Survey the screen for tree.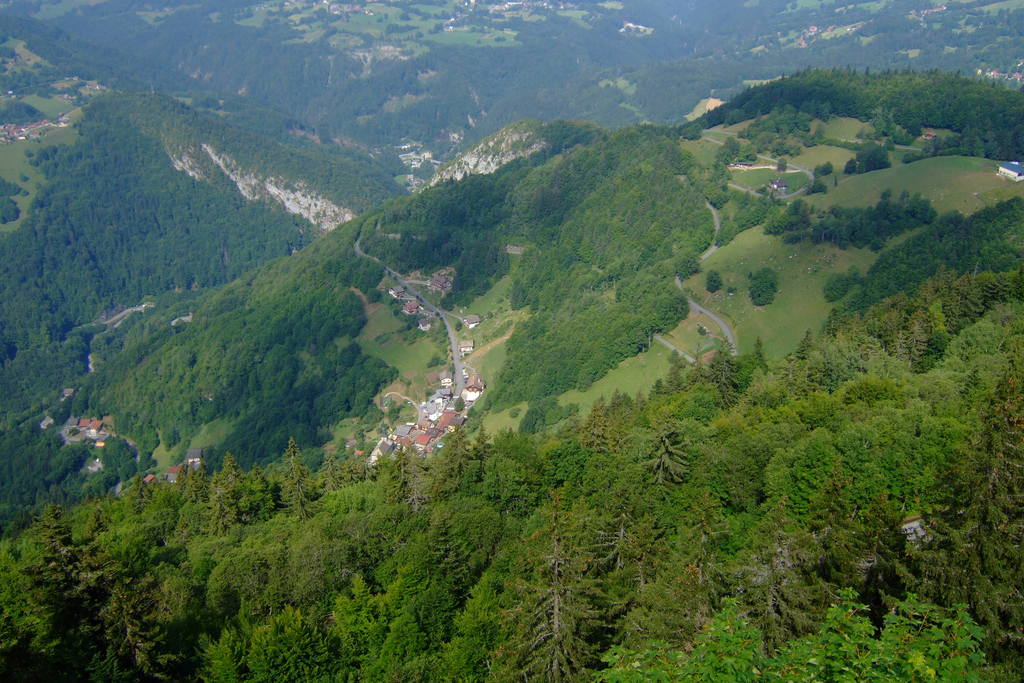
Survey found: [left=707, top=268, right=721, bottom=293].
